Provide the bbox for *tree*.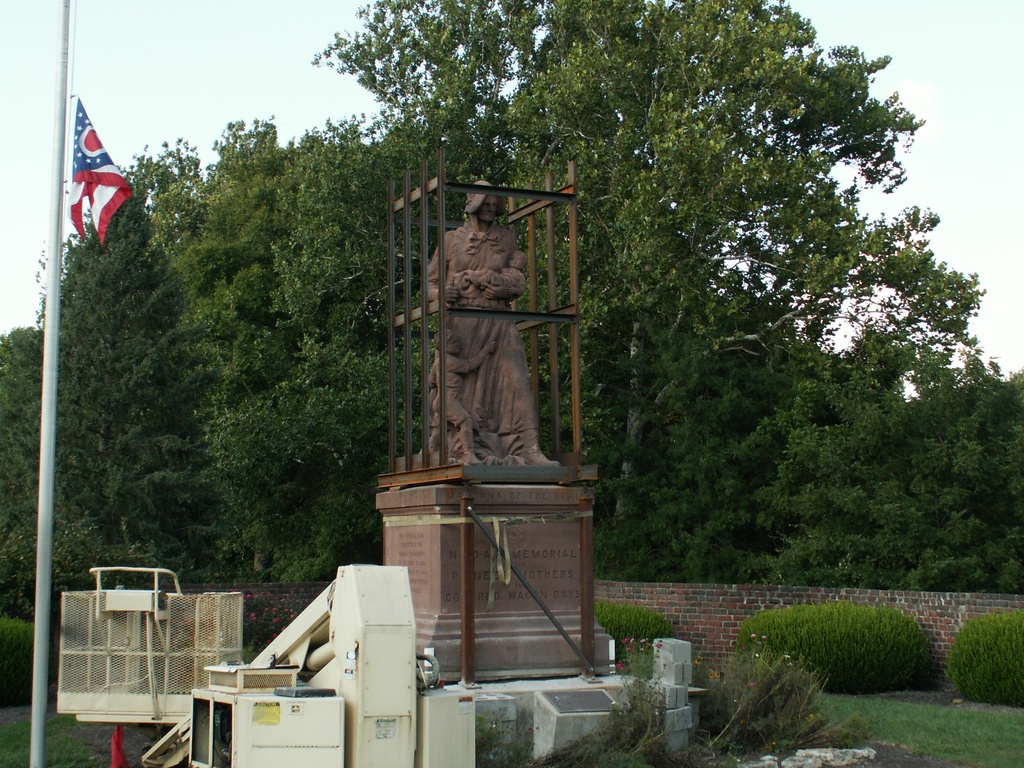
660 184 950 539.
